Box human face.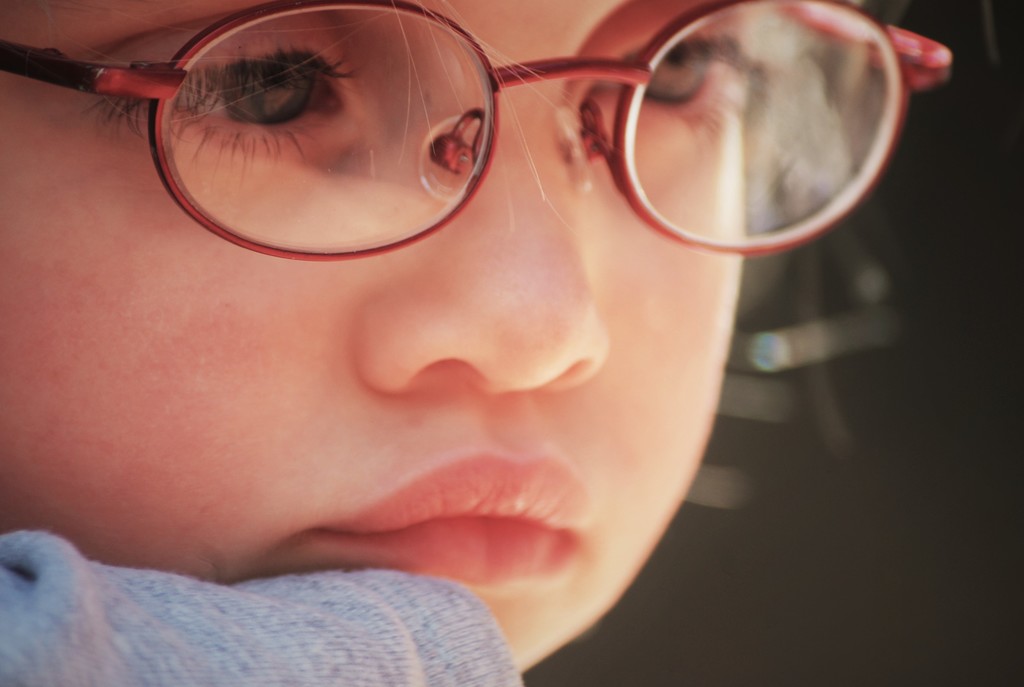
[0, 0, 750, 668].
